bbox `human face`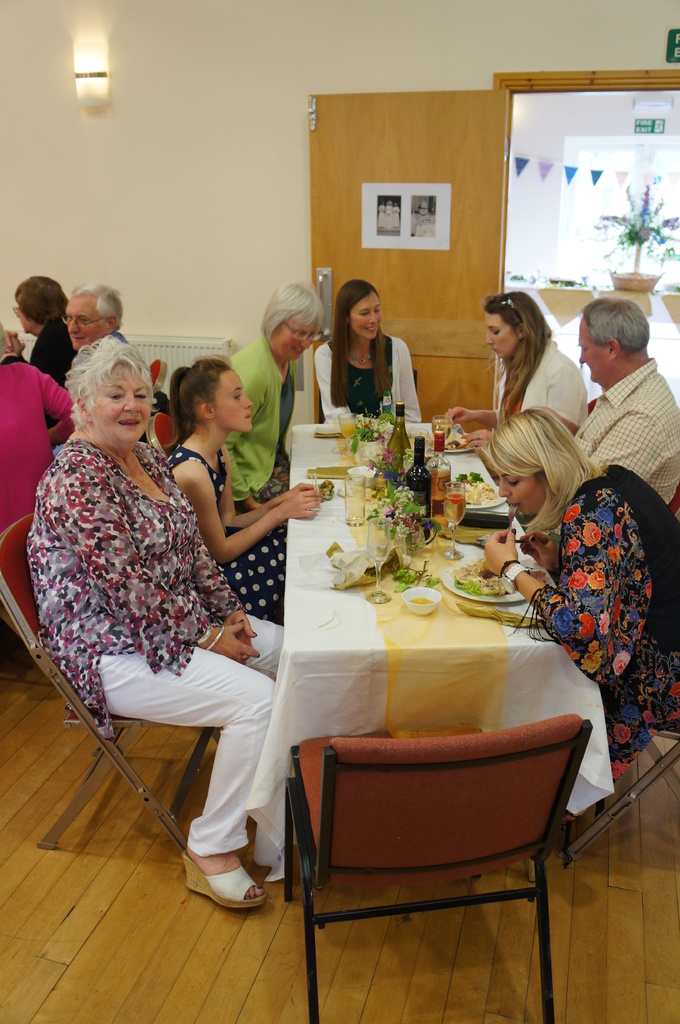
[left=493, top=462, right=545, bottom=515]
